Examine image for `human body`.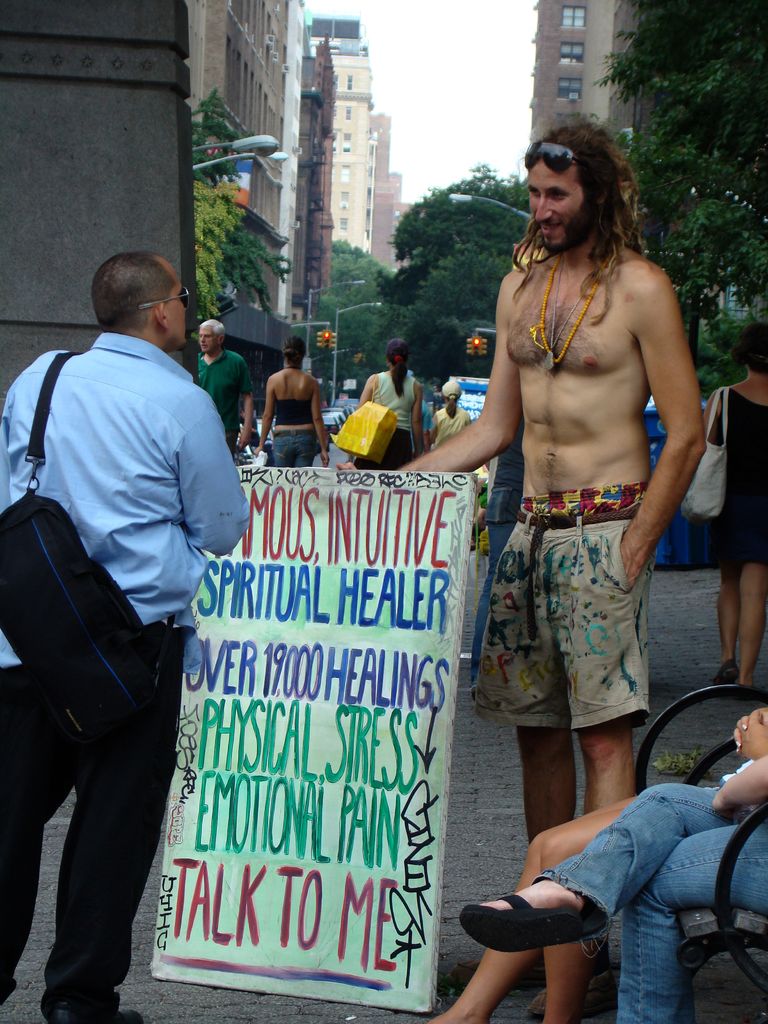
Examination result: l=0, t=250, r=252, b=1009.
